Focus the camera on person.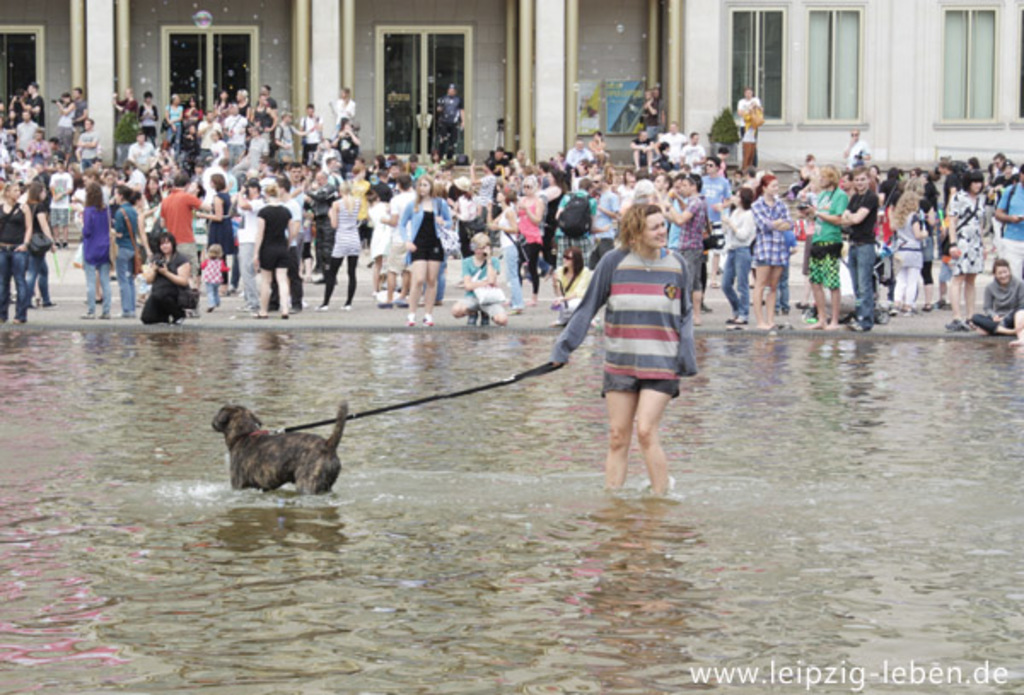
Focus region: l=0, t=174, r=32, b=324.
